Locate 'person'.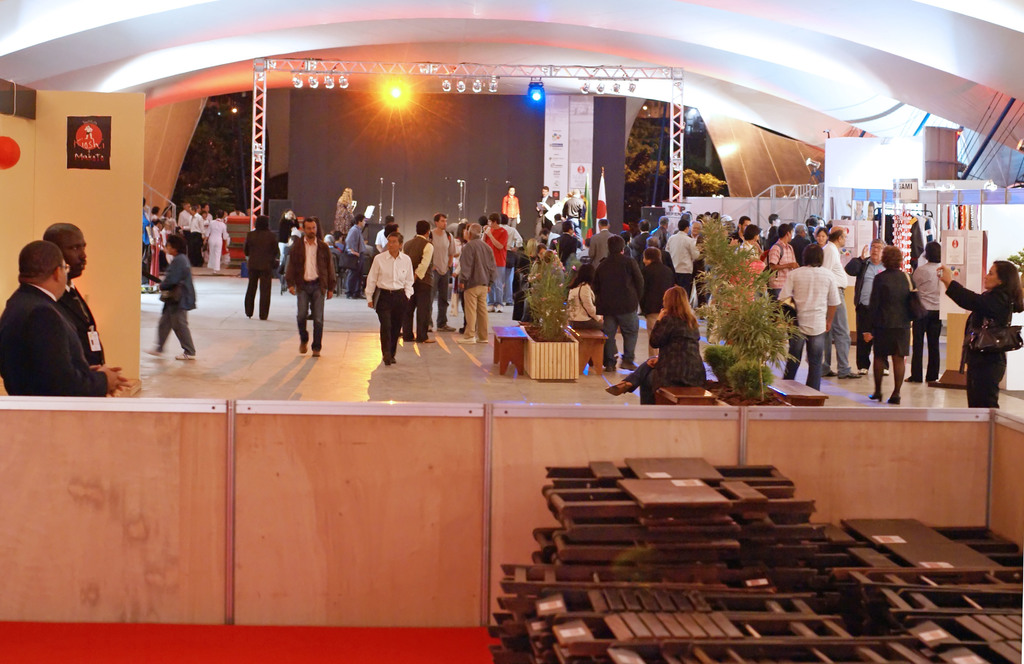
Bounding box: bbox=[528, 190, 557, 226].
